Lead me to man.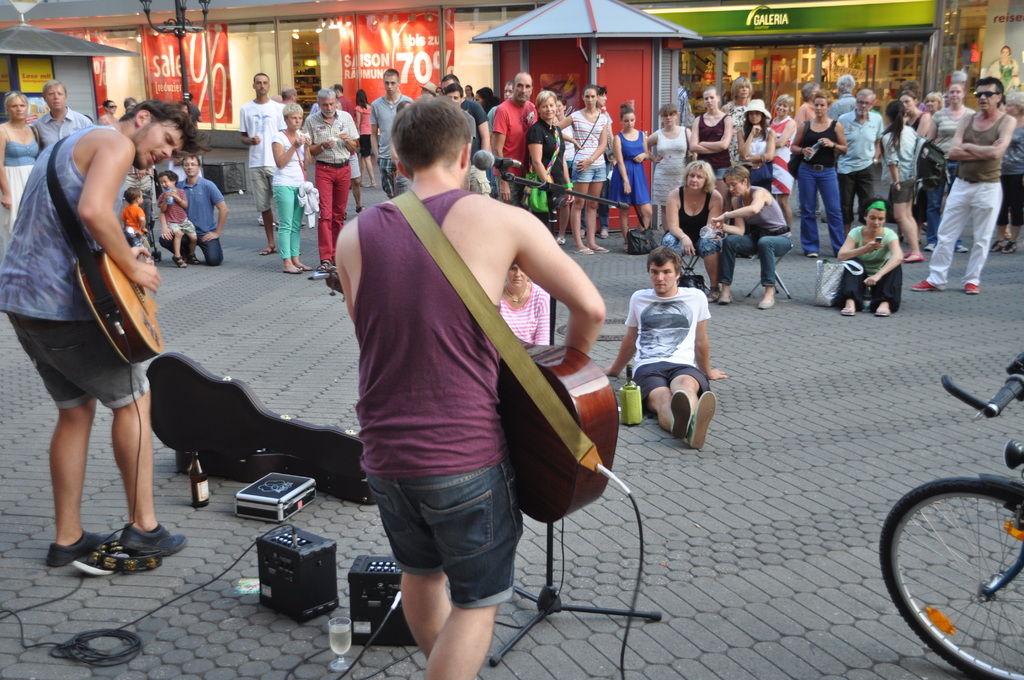
Lead to (x1=301, y1=86, x2=357, y2=272).
